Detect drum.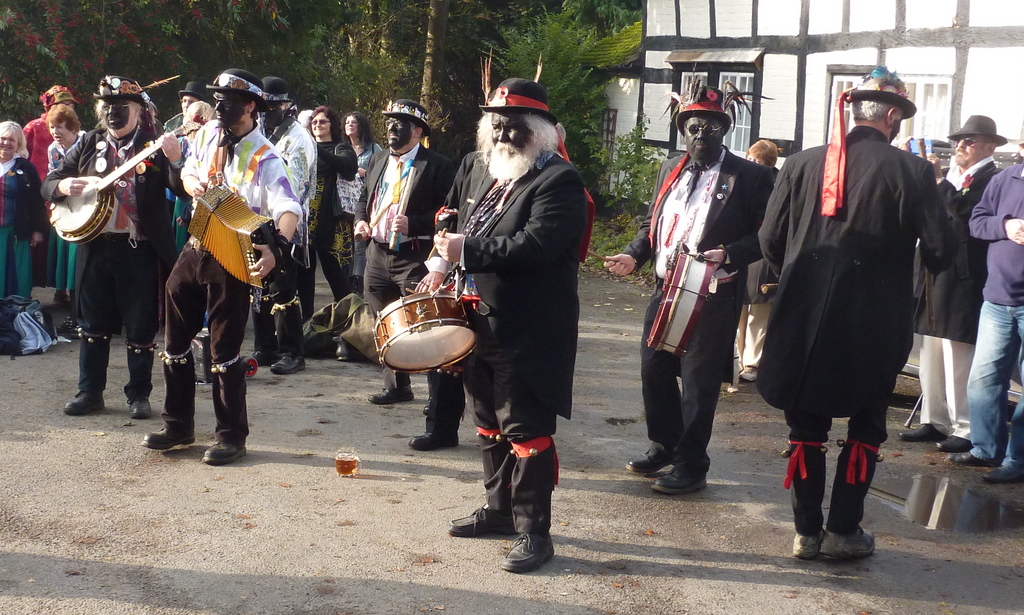
Detected at bbox=(376, 274, 487, 373).
